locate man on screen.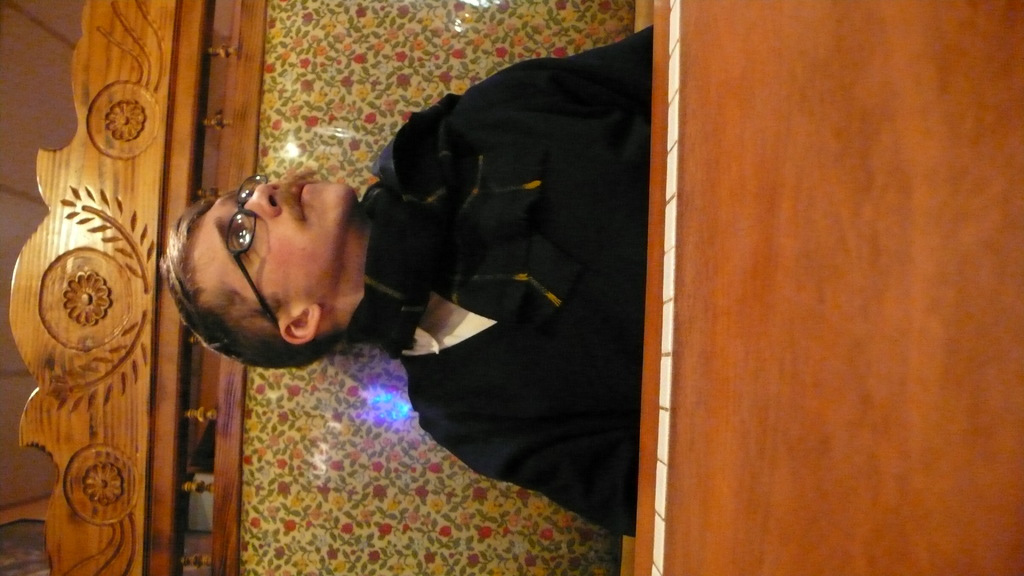
On screen at 191 28 666 562.
